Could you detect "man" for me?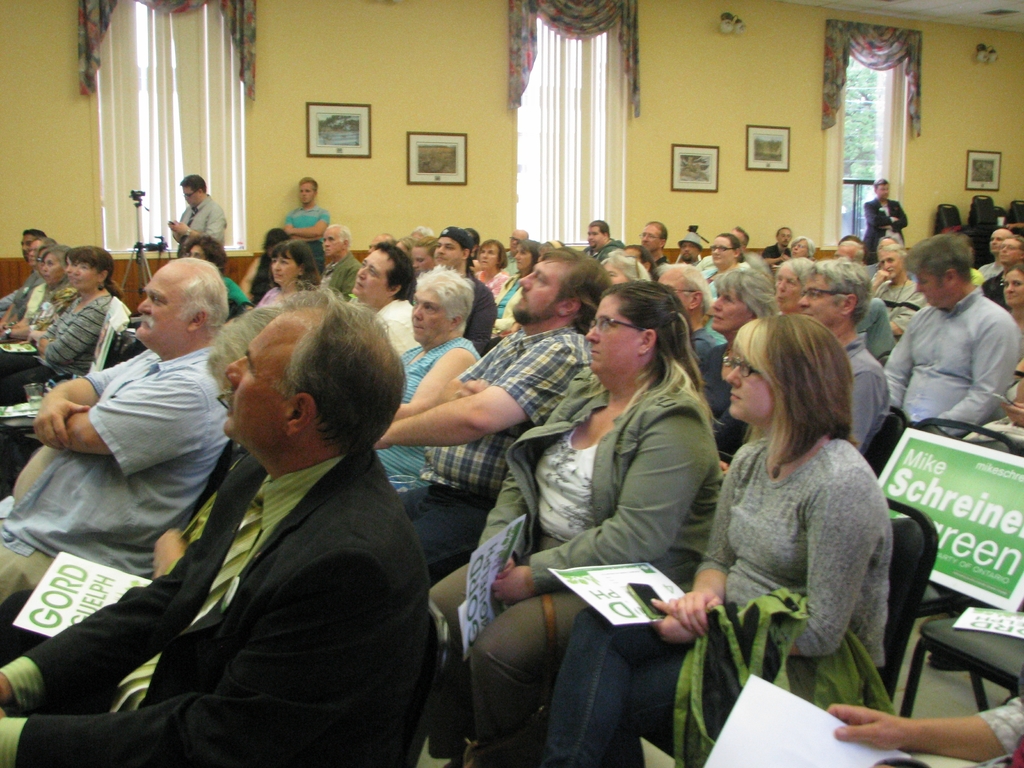
Detection result: 76 278 460 764.
